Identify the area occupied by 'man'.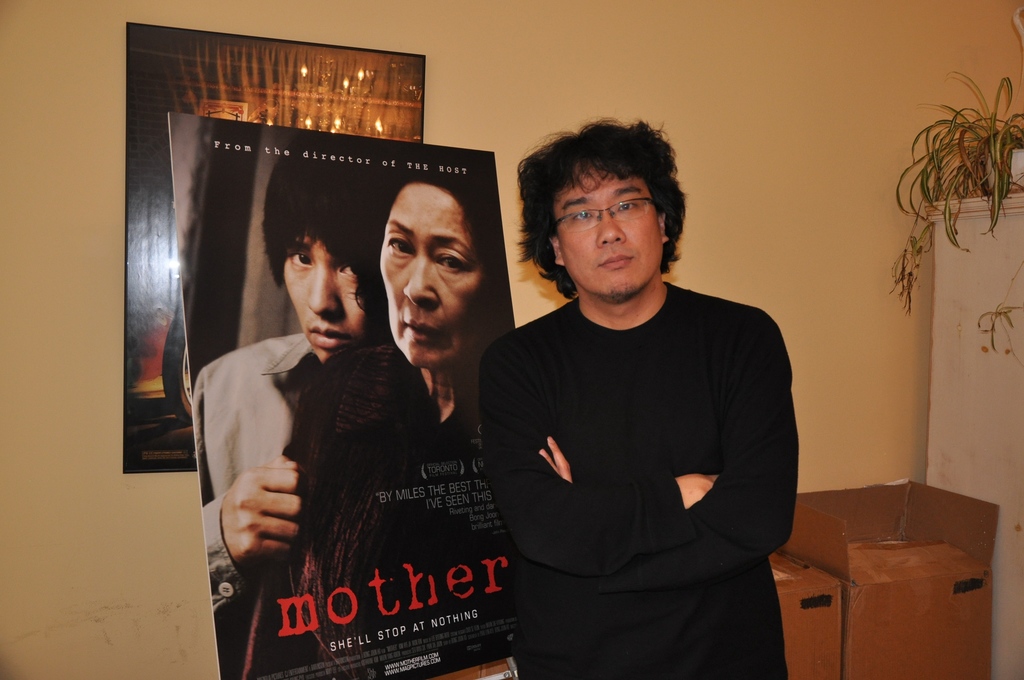
Area: 484/118/803/679.
